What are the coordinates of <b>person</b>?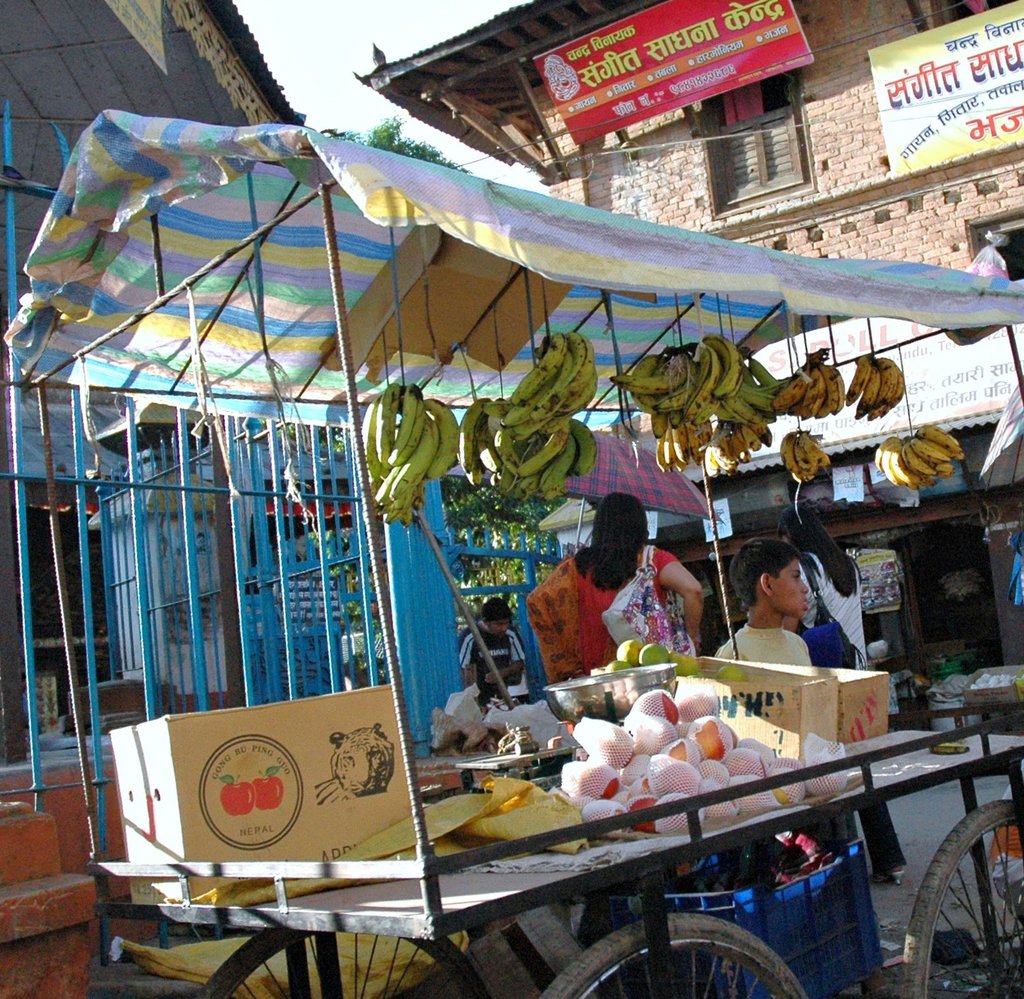
left=781, top=503, right=914, bottom=885.
